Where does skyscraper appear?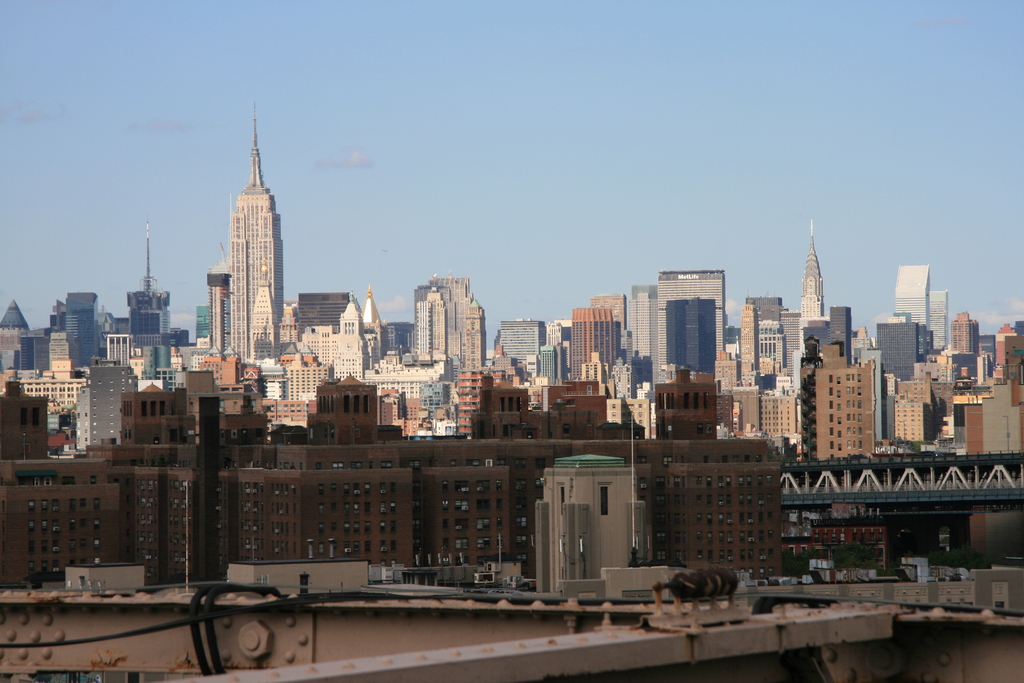
Appears at x1=666, y1=296, x2=717, y2=379.
